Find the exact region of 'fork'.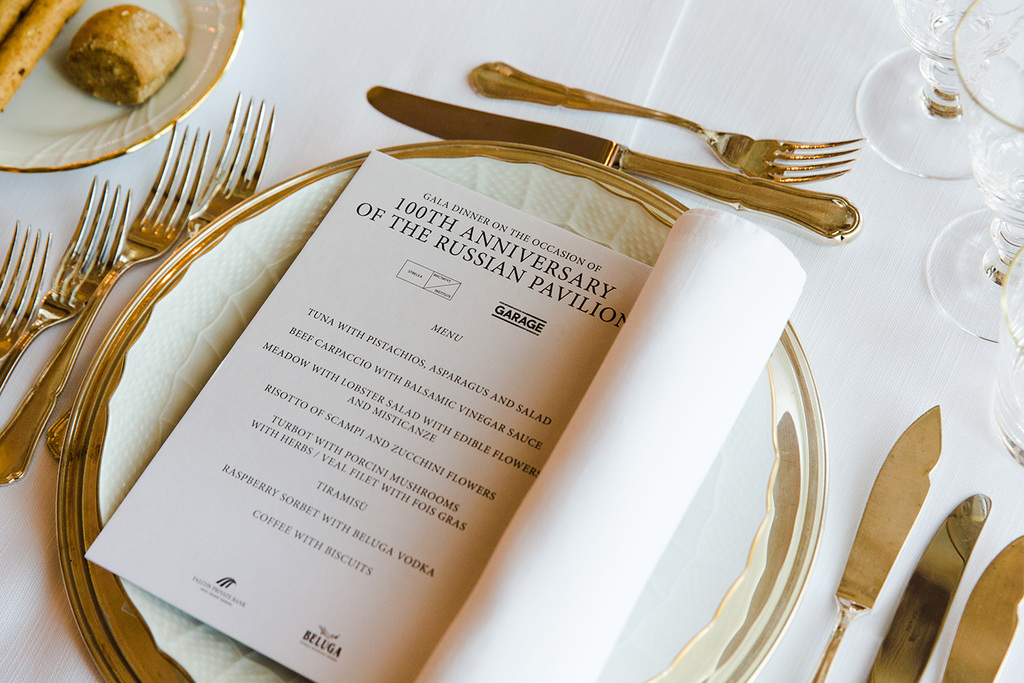
Exact region: Rect(0, 117, 195, 492).
